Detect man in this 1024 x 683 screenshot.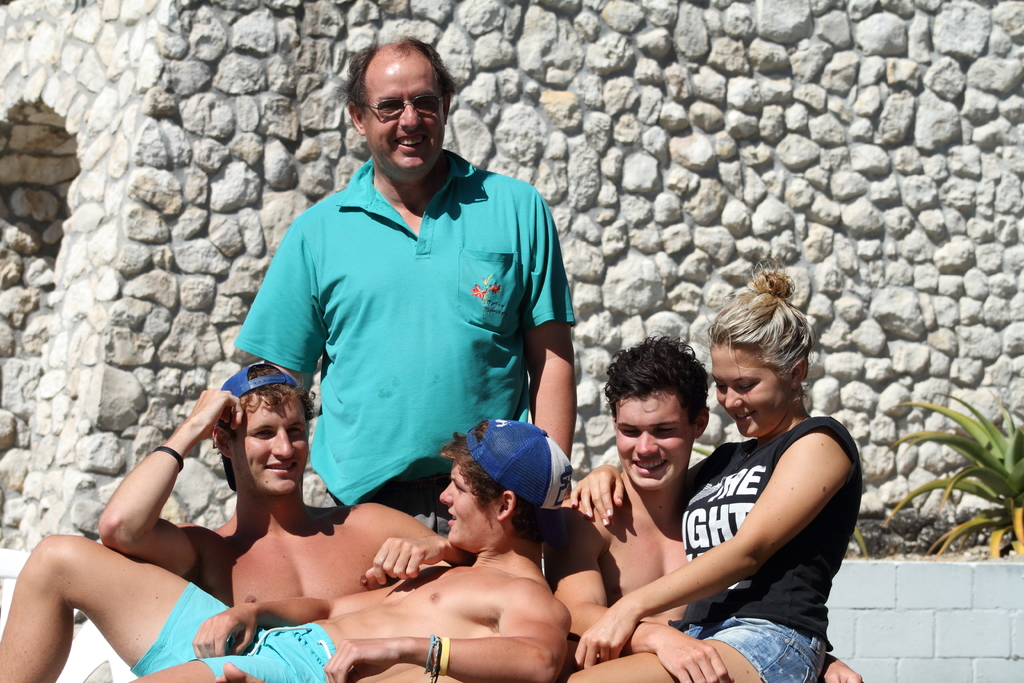
Detection: Rect(94, 359, 475, 607).
